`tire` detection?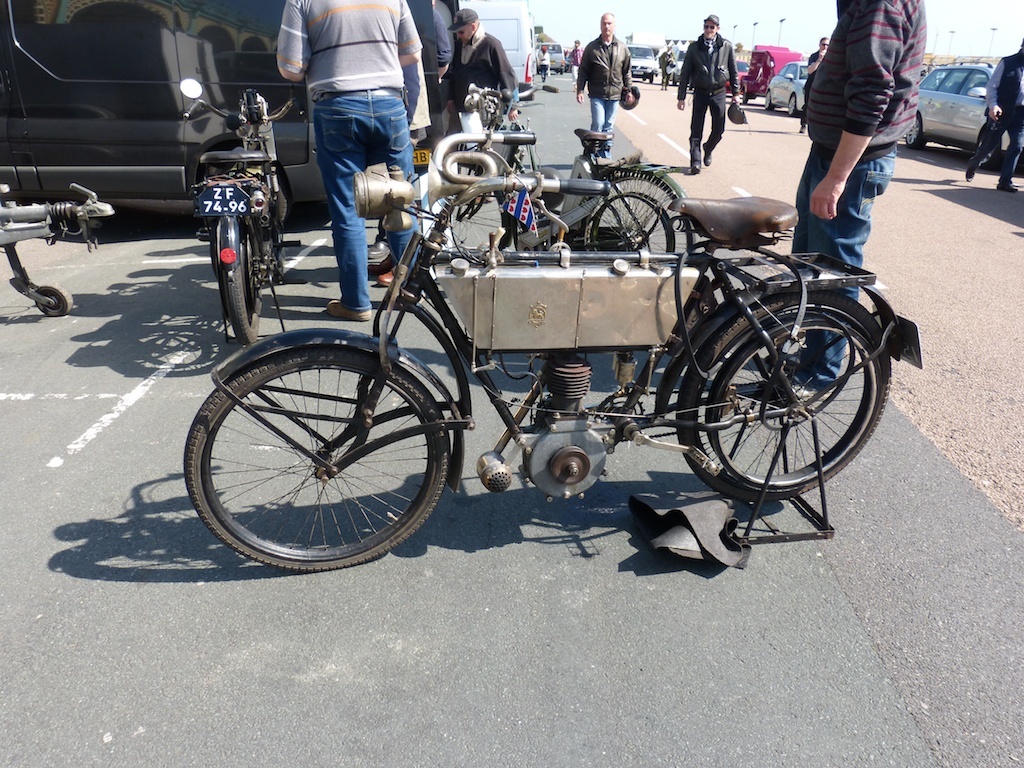
742,89,750,103
